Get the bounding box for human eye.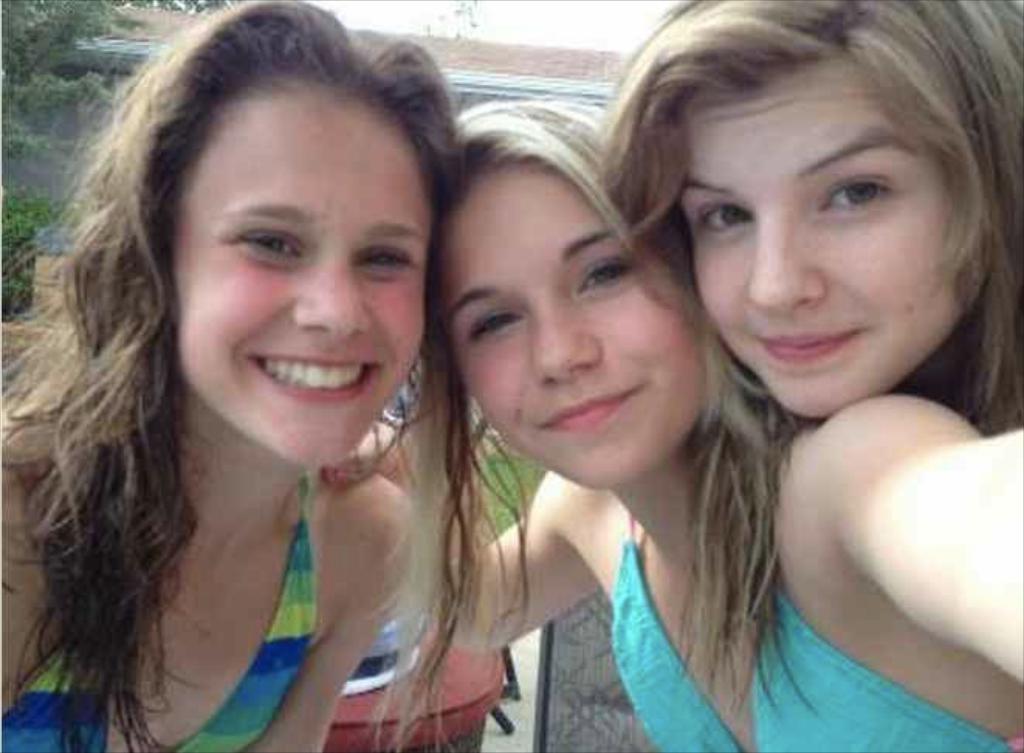
(left=355, top=243, right=421, bottom=277).
